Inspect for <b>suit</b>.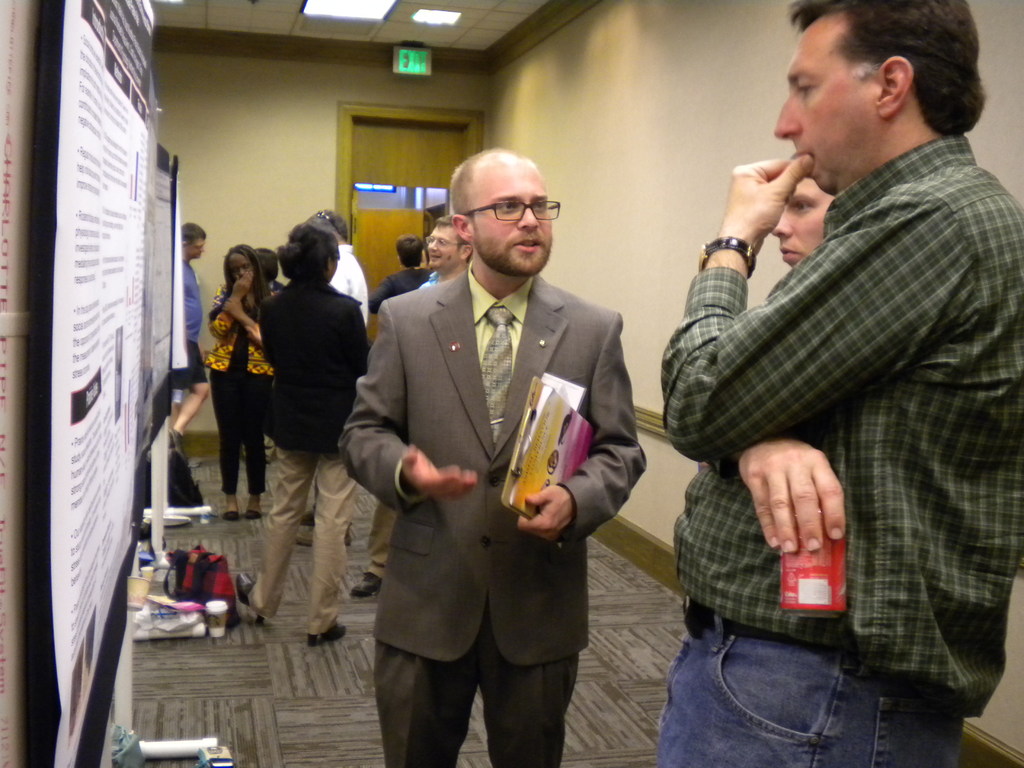
Inspection: left=337, top=271, right=648, bottom=767.
